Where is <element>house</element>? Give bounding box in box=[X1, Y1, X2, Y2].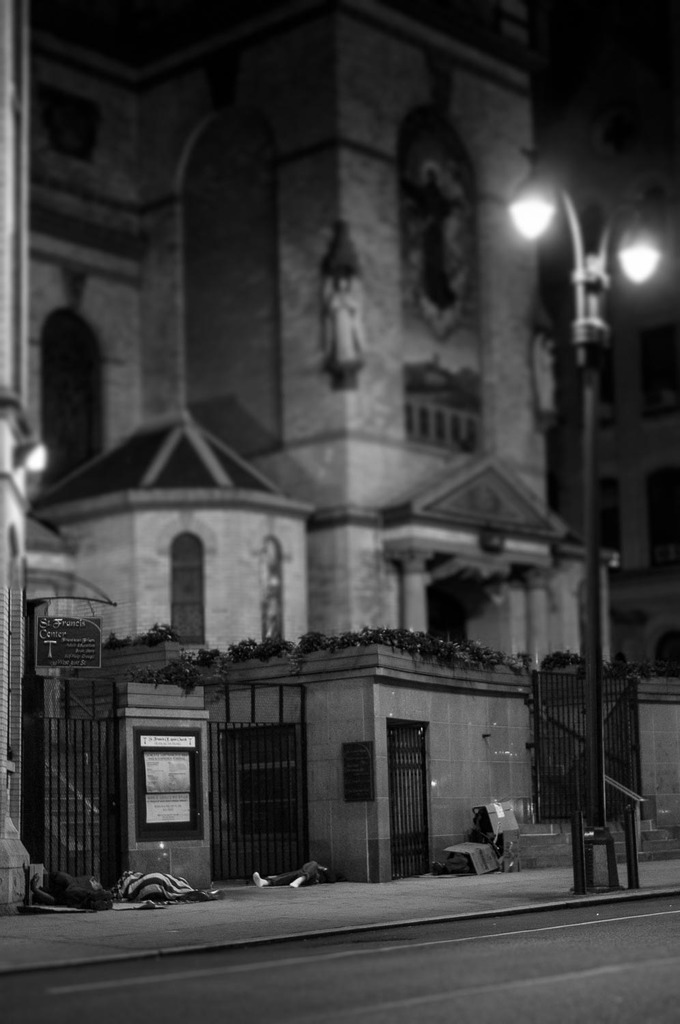
box=[0, 0, 622, 882].
